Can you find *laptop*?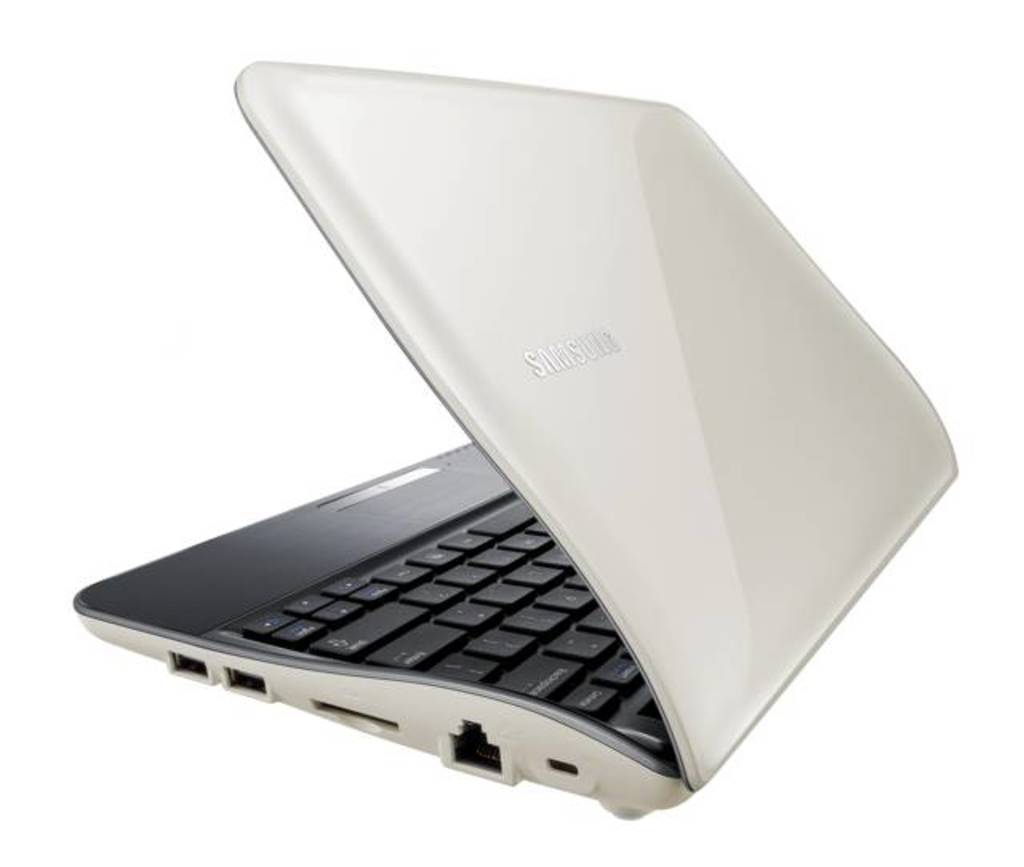
Yes, bounding box: [74, 99, 957, 822].
